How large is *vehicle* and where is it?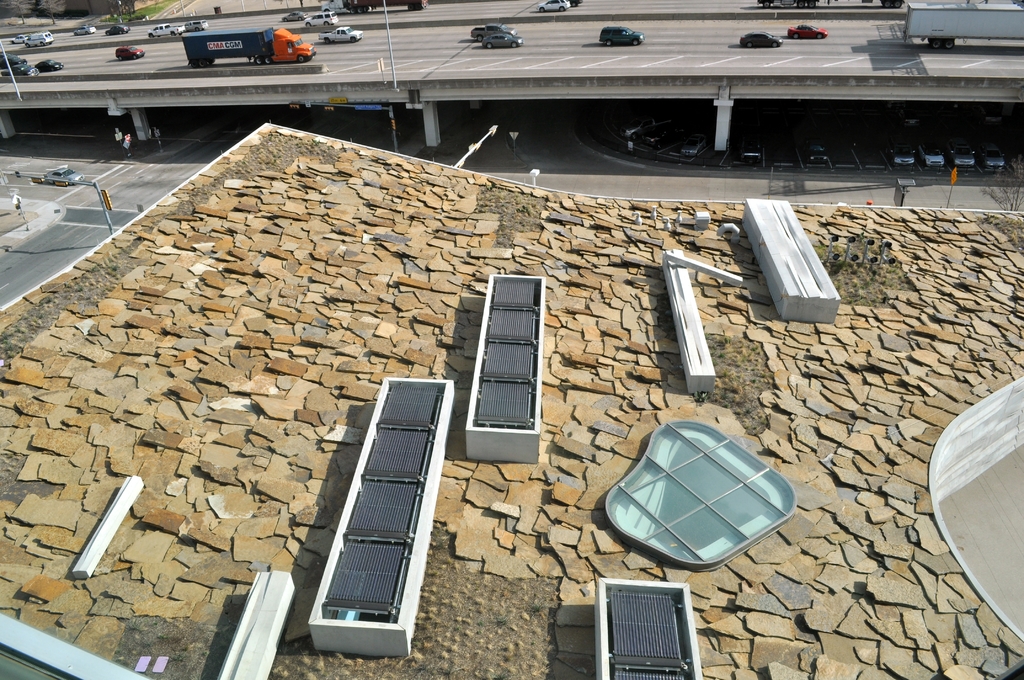
Bounding box: (x1=481, y1=30, x2=524, y2=49).
